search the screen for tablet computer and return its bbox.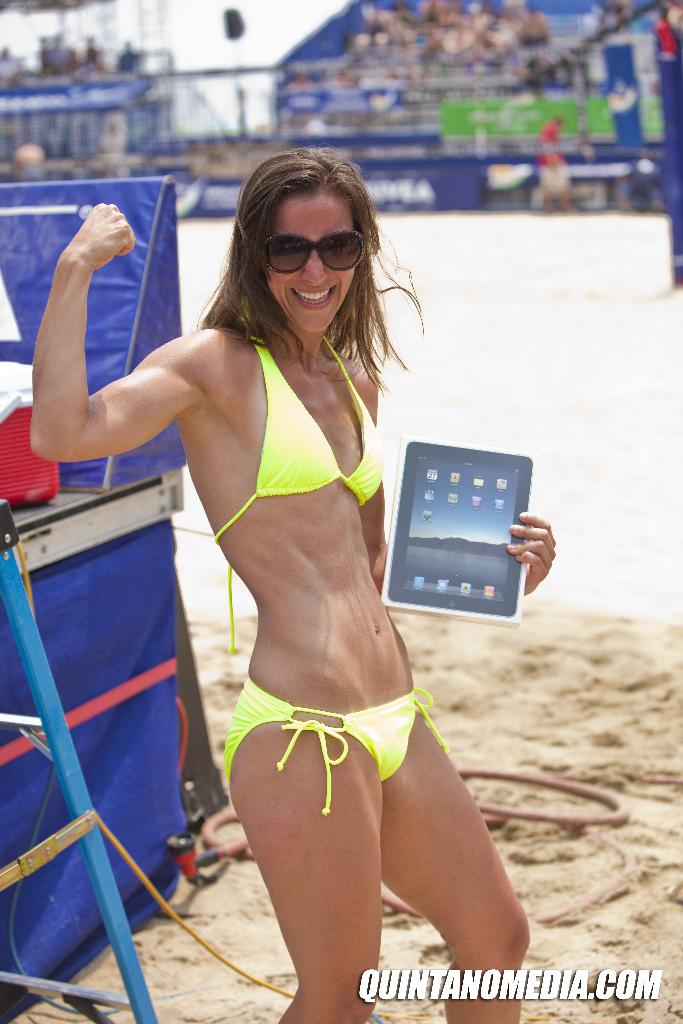
Found: (left=380, top=438, right=534, bottom=626).
